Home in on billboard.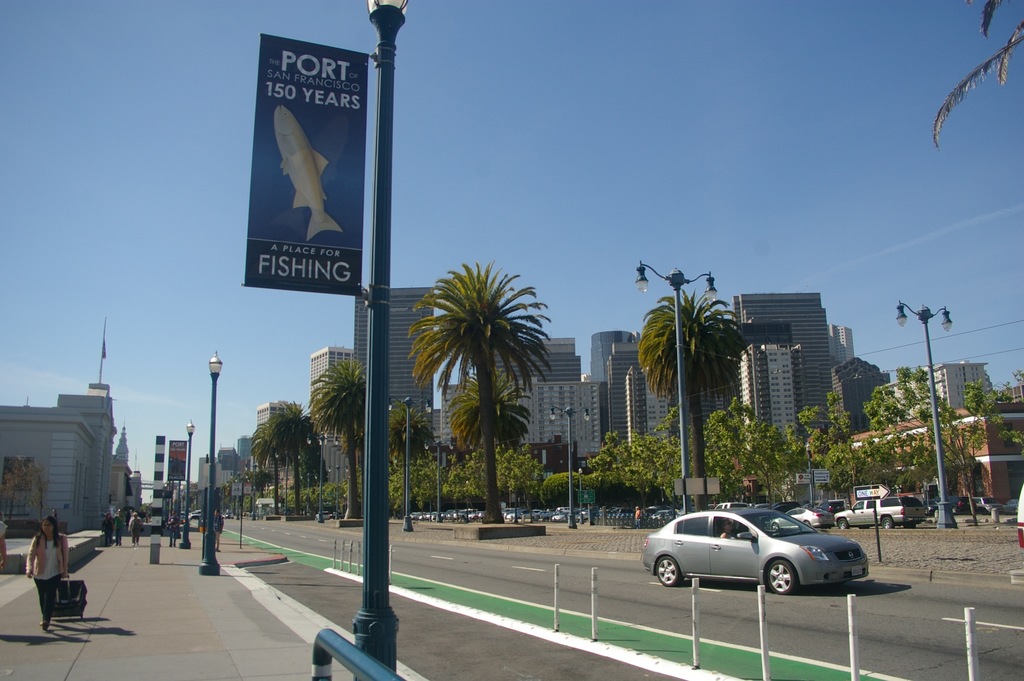
Homed in at [240,26,371,291].
